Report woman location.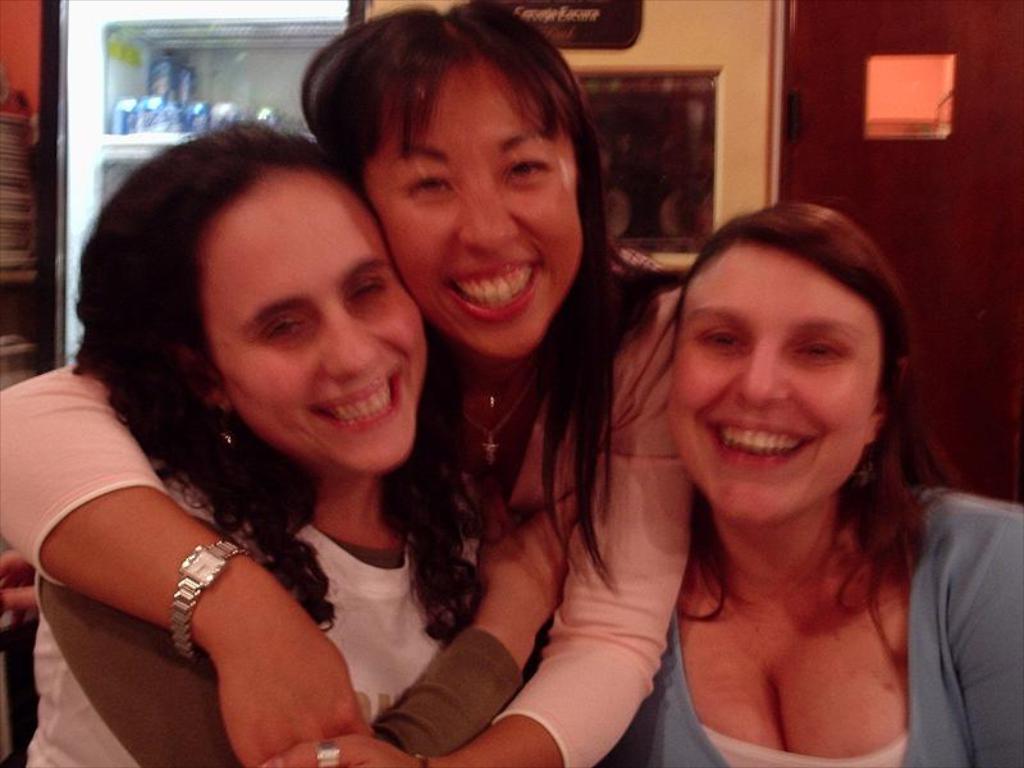
Report: (0, 0, 692, 767).
